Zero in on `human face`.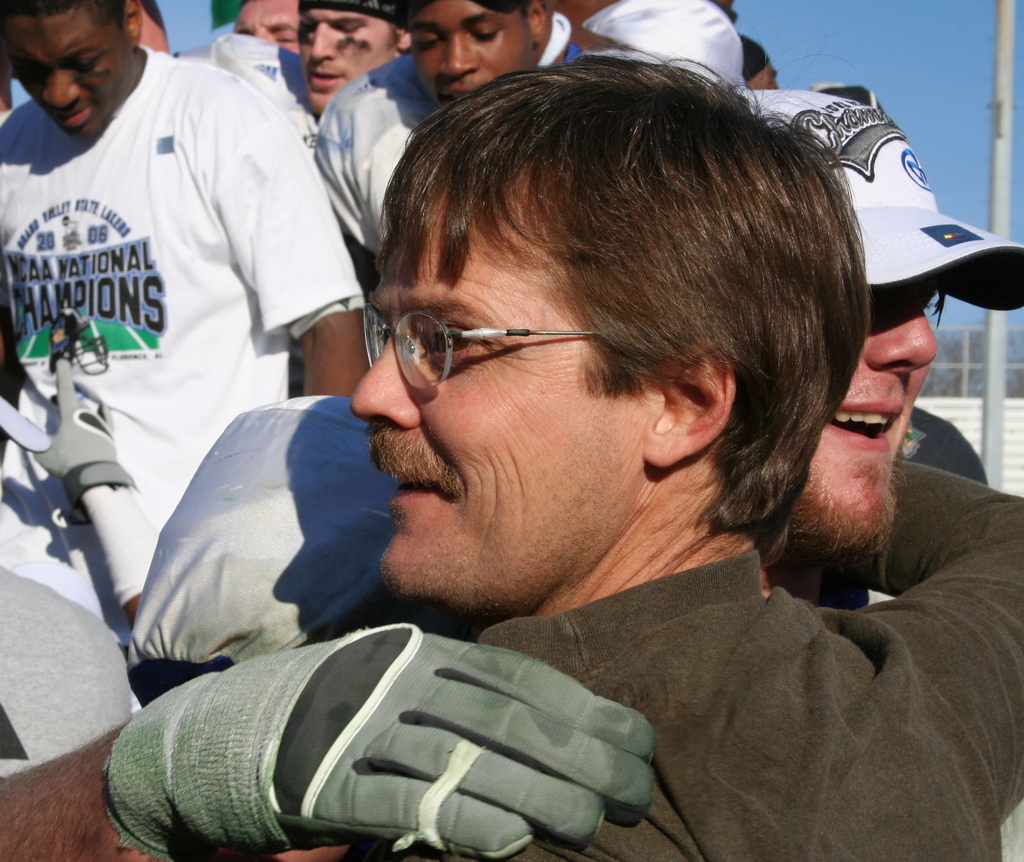
Zeroed in: 348 180 656 616.
